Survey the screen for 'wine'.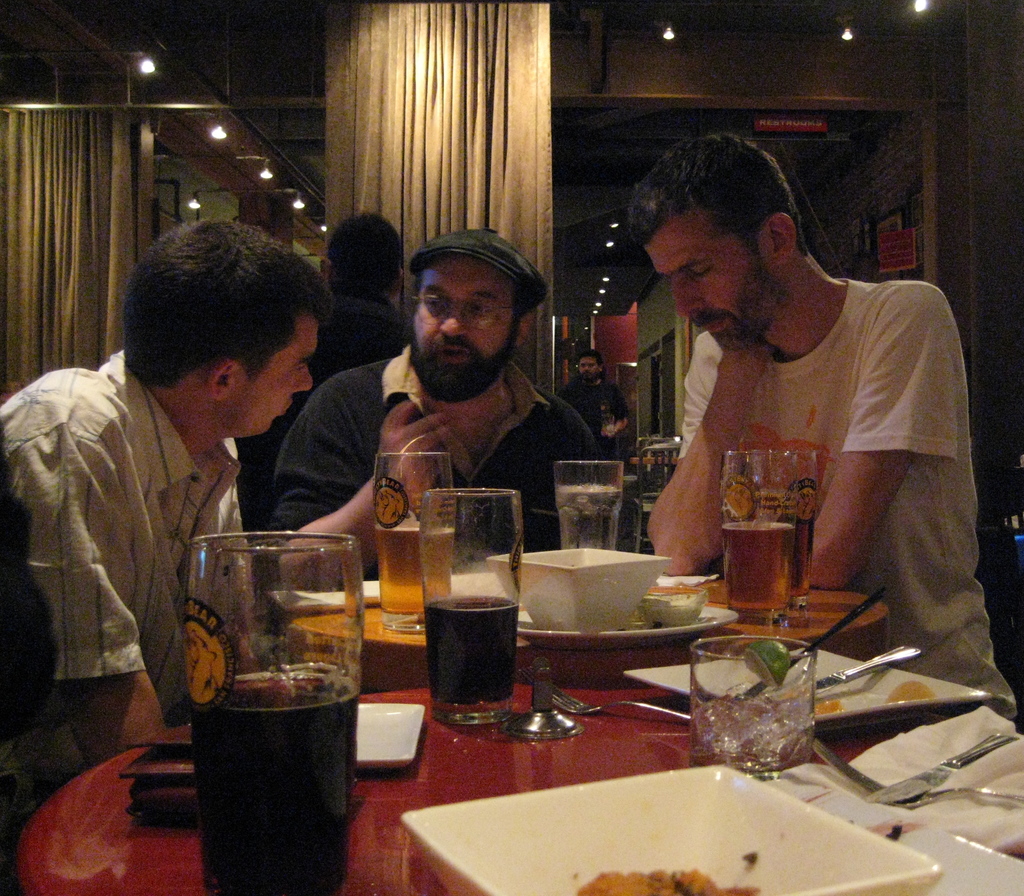
Survey found: bbox=(184, 673, 358, 895).
